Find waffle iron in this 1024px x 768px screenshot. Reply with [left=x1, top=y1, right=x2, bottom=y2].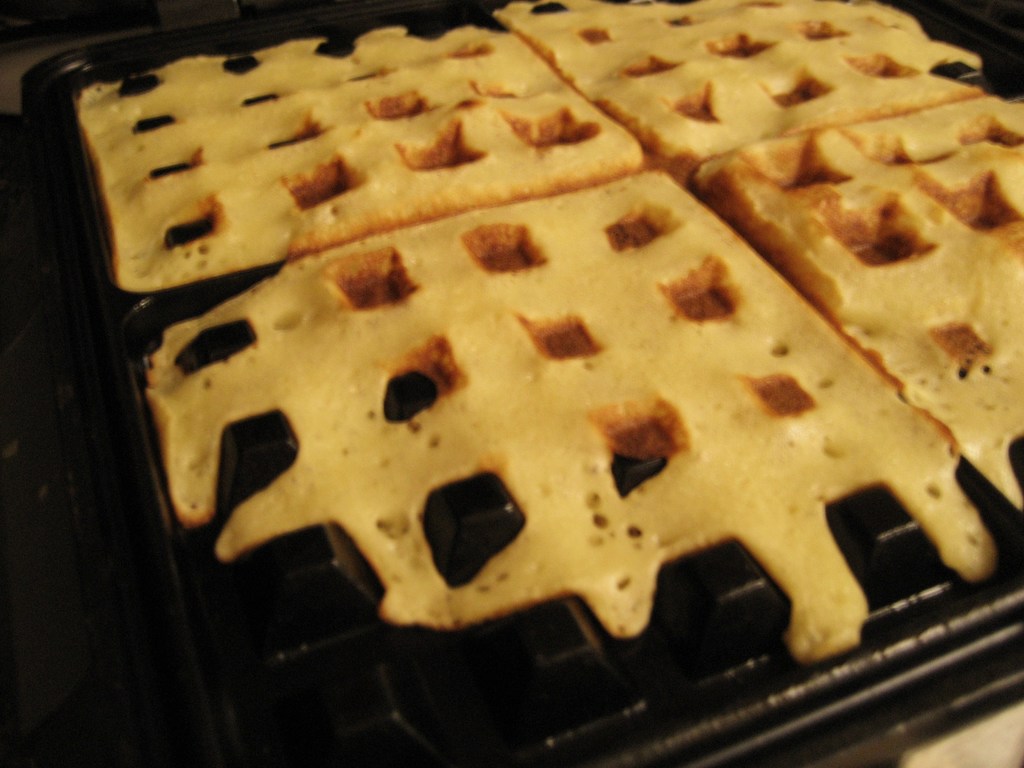
[left=0, top=0, right=1023, bottom=762].
